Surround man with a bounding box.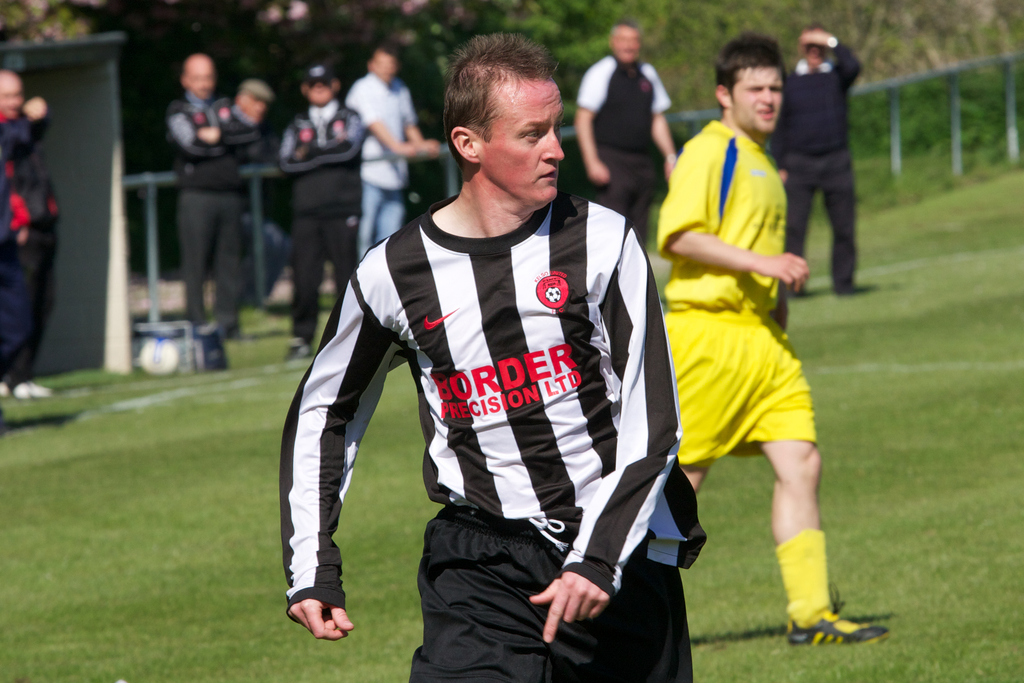
box=[768, 23, 863, 298].
